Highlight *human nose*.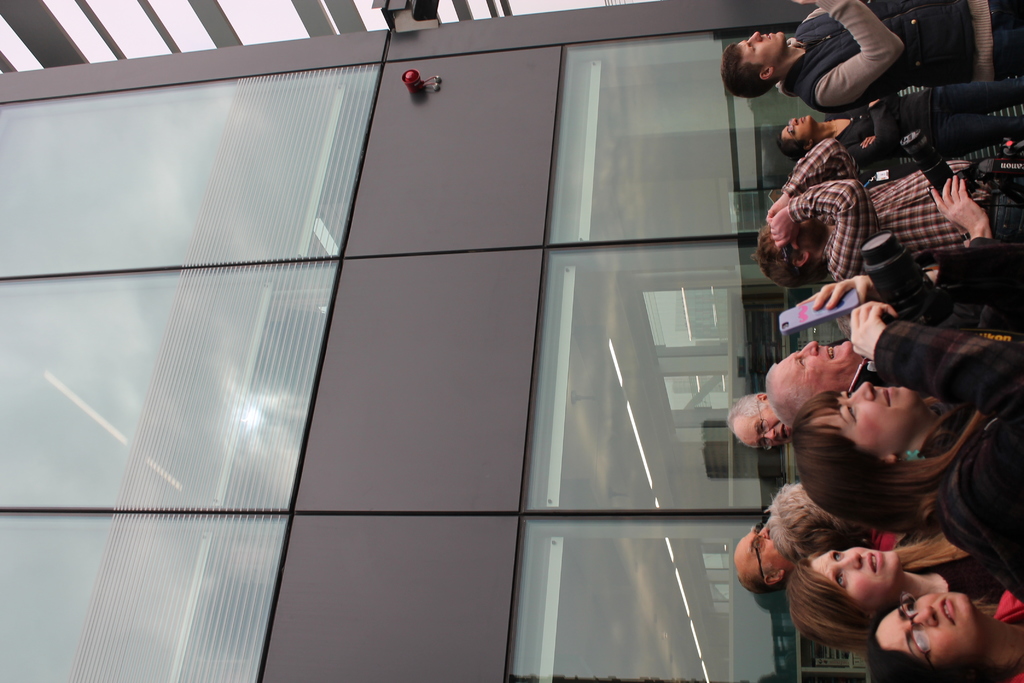
Highlighted region: {"left": 754, "top": 527, "right": 769, "bottom": 541}.
